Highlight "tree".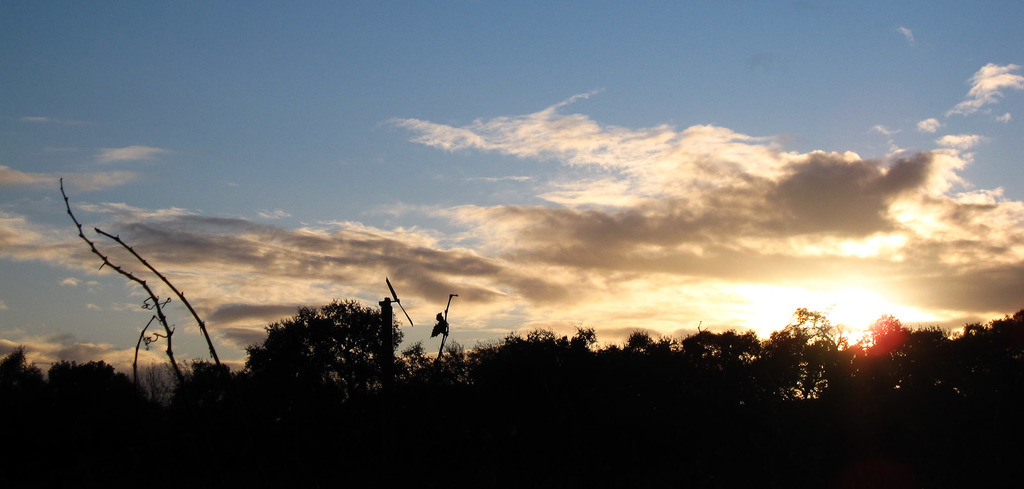
Highlighted region: rect(233, 289, 420, 449).
